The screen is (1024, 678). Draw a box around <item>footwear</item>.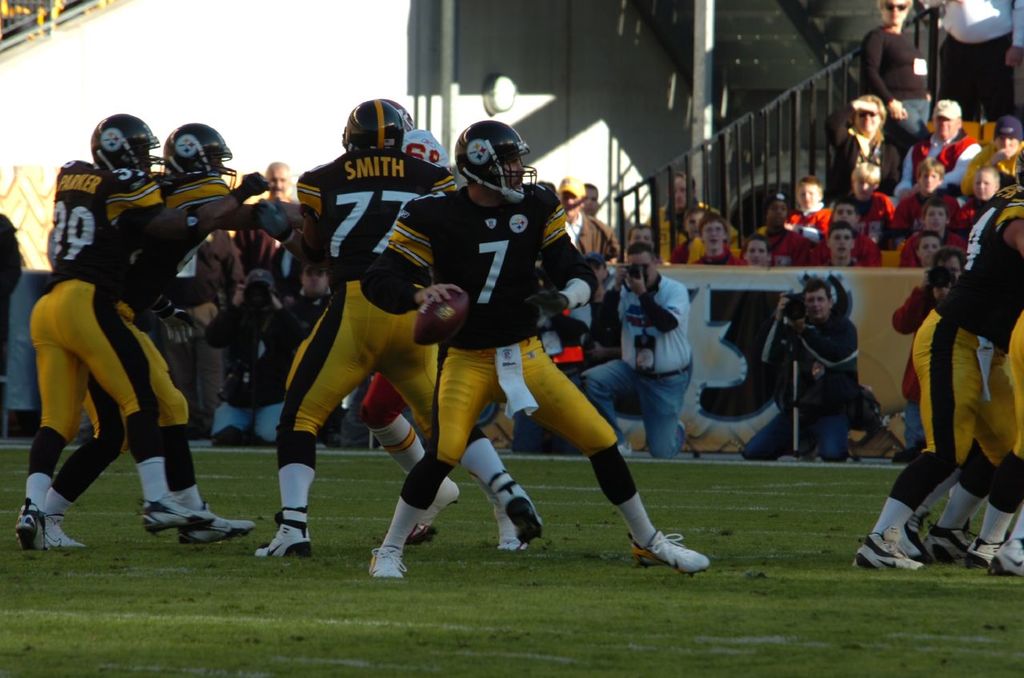
(x1=44, y1=520, x2=86, y2=547).
